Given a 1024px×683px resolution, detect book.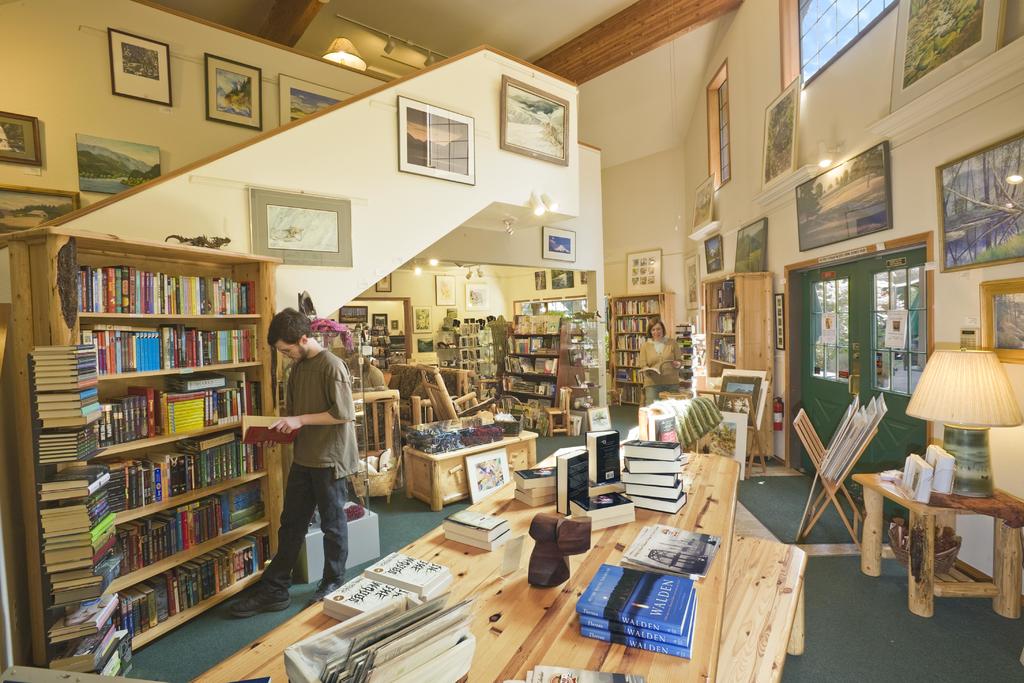
locate(566, 488, 635, 526).
